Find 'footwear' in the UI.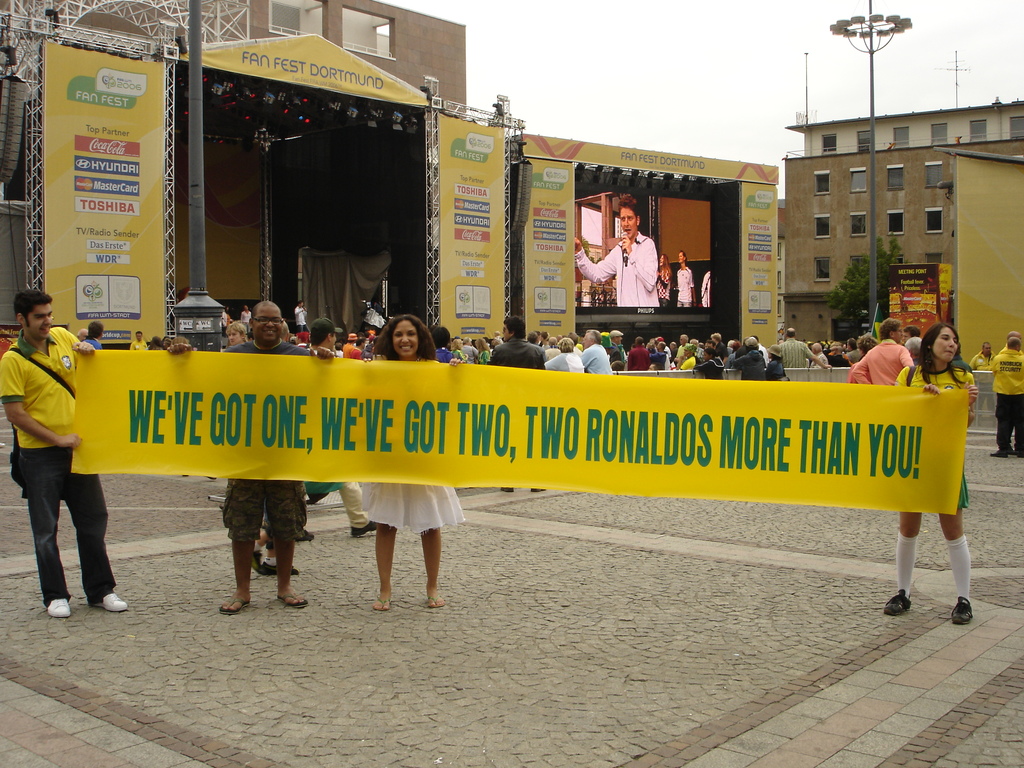
UI element at 89/590/126/611.
